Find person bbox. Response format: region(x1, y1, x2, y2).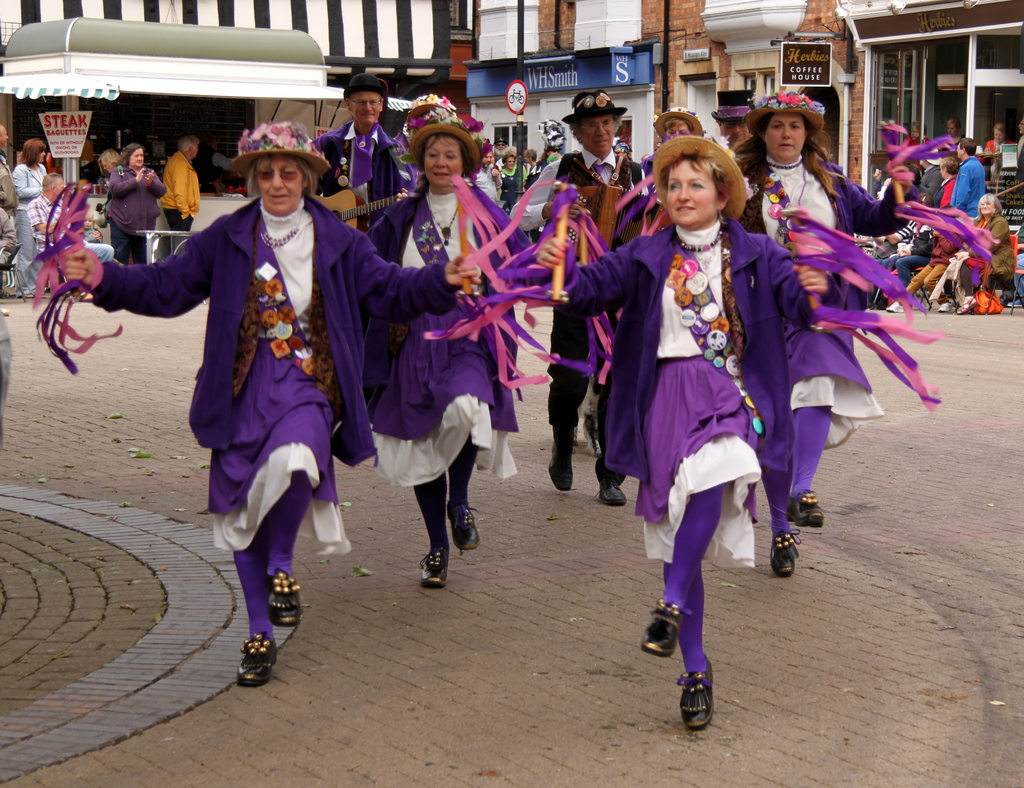
region(12, 132, 52, 212).
